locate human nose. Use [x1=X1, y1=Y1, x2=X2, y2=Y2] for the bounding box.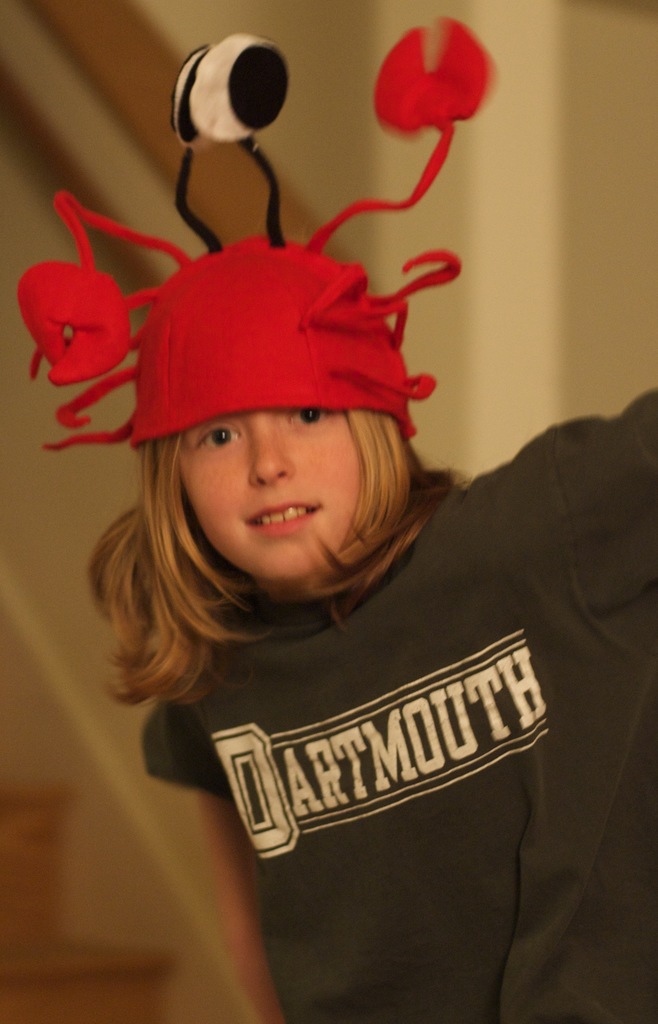
[x1=241, y1=406, x2=290, y2=488].
